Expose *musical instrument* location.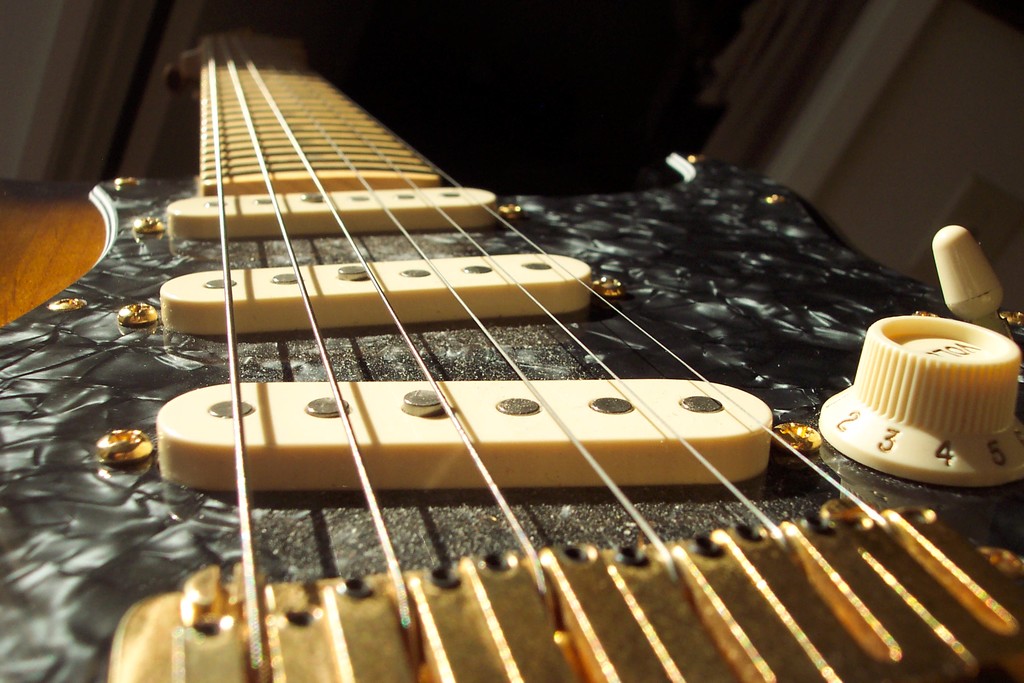
Exposed at <region>0, 0, 1023, 682</region>.
